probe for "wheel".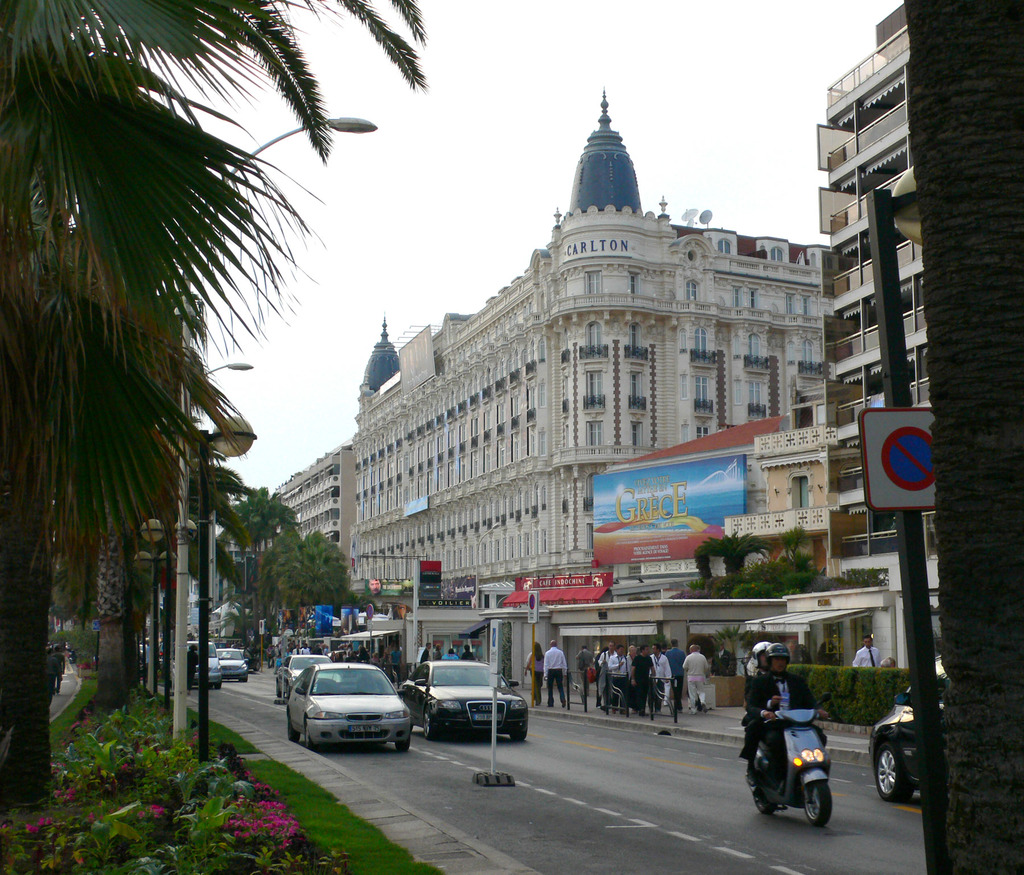
Probe result: box(755, 783, 778, 814).
